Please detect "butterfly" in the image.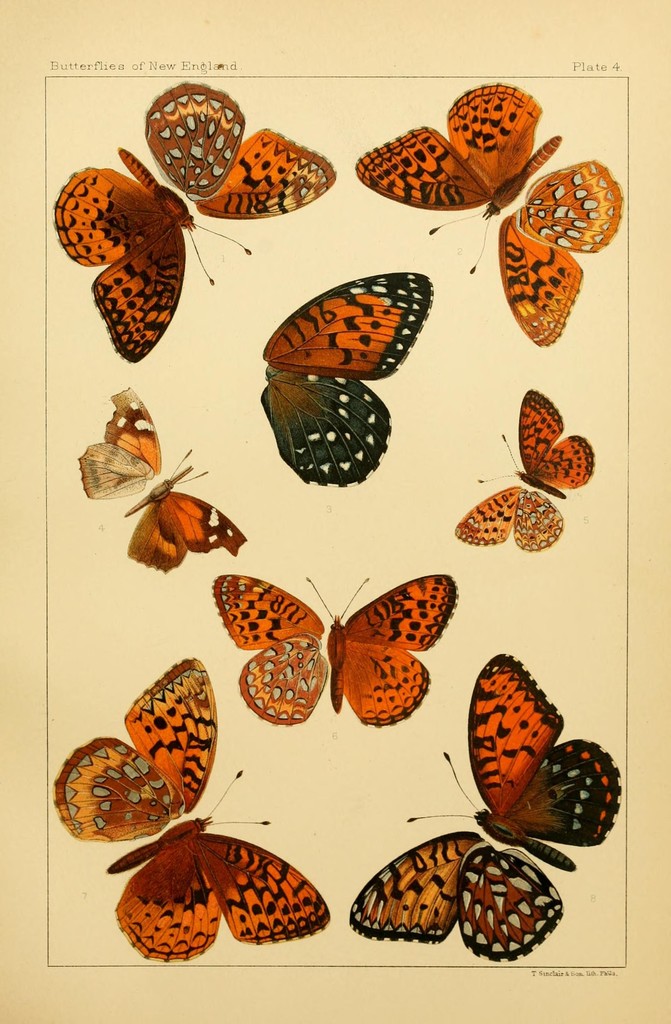
(left=457, top=374, right=598, bottom=563).
